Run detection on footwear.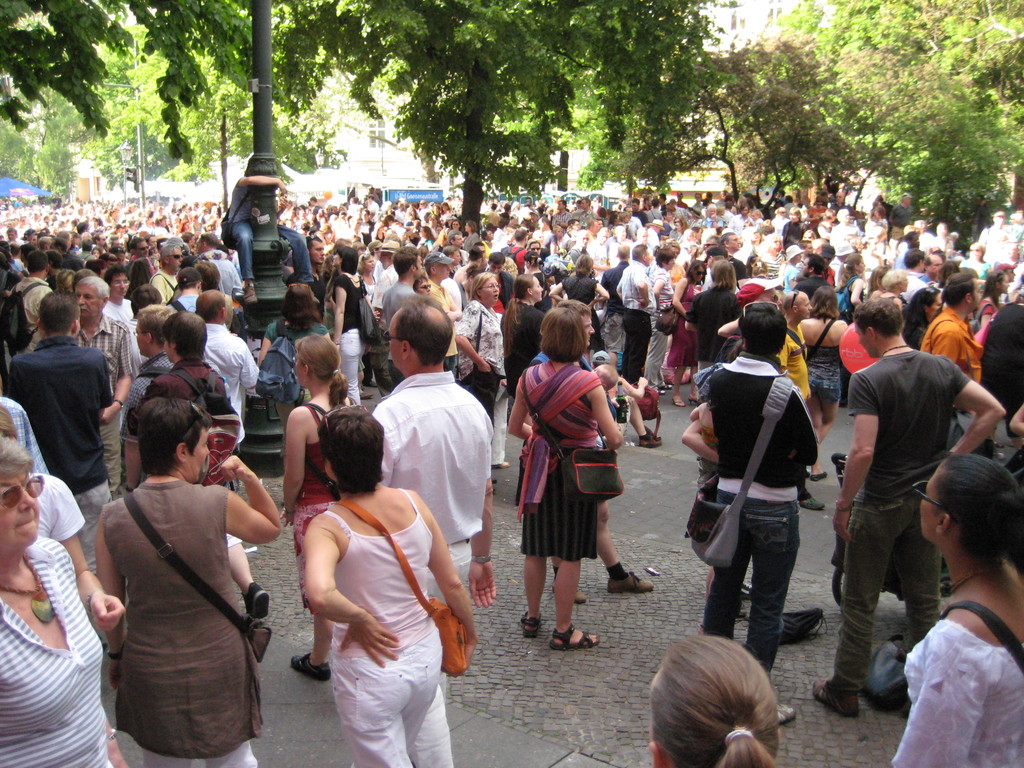
Result: 552, 623, 604, 650.
